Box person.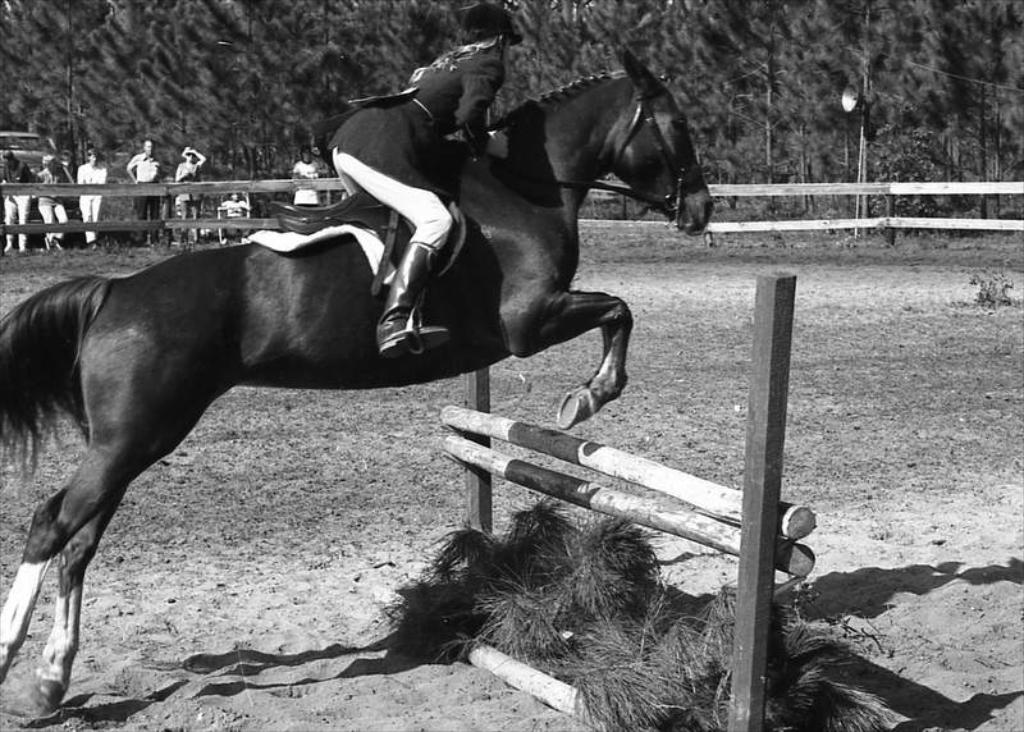
BBox(219, 193, 251, 242).
